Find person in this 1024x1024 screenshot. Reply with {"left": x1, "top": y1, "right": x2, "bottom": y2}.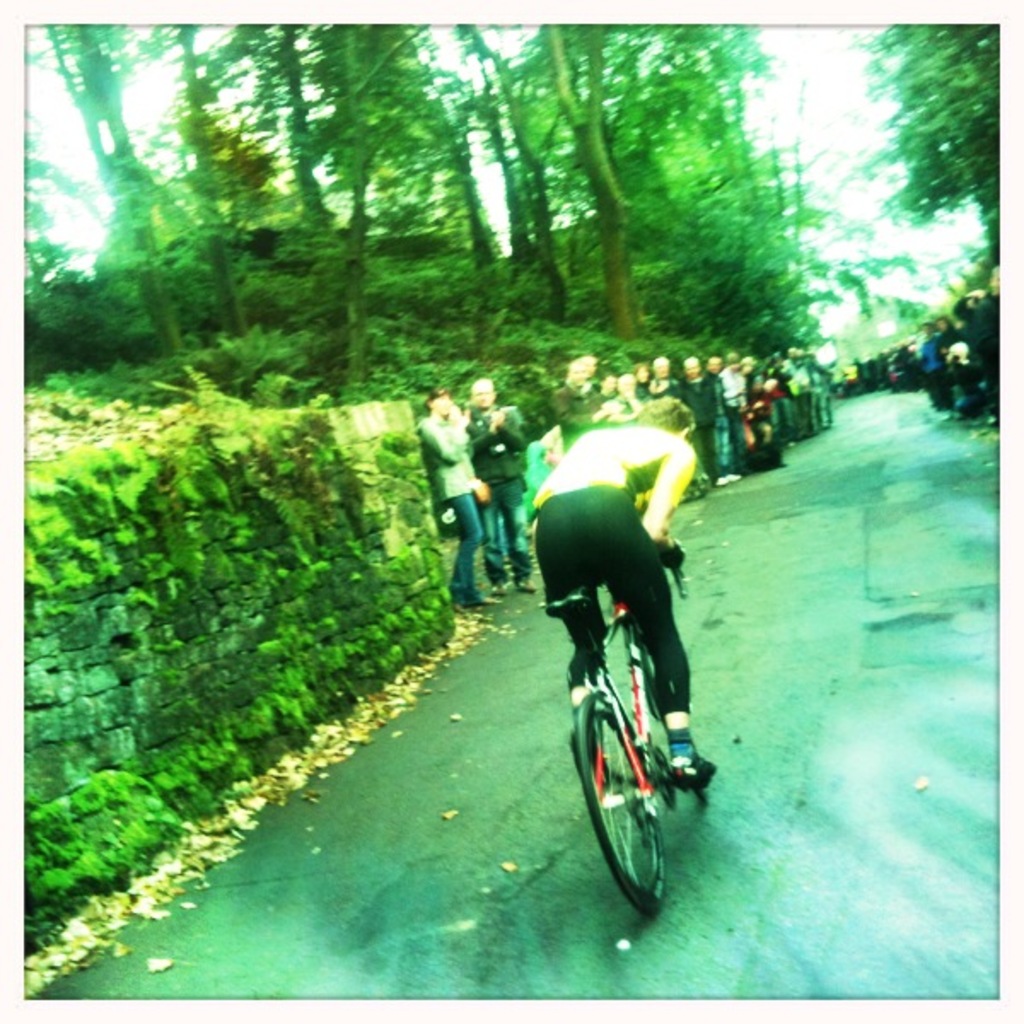
{"left": 463, "top": 367, "right": 538, "bottom": 601}.
